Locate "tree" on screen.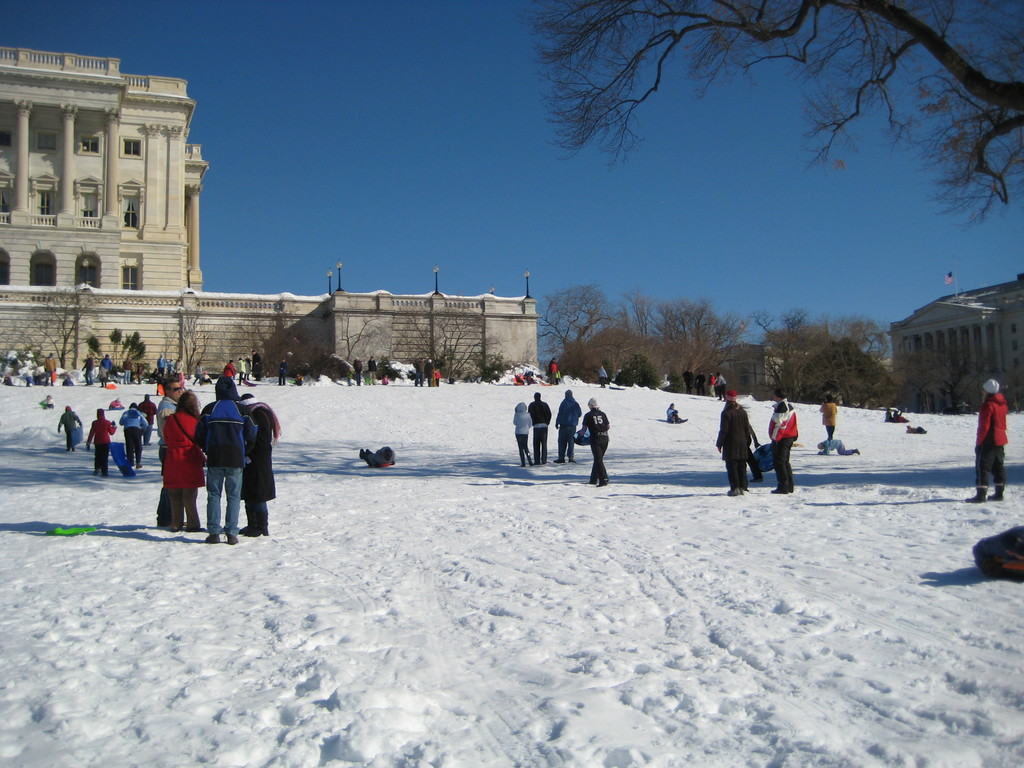
On screen at {"x1": 620, "y1": 288, "x2": 652, "y2": 341}.
